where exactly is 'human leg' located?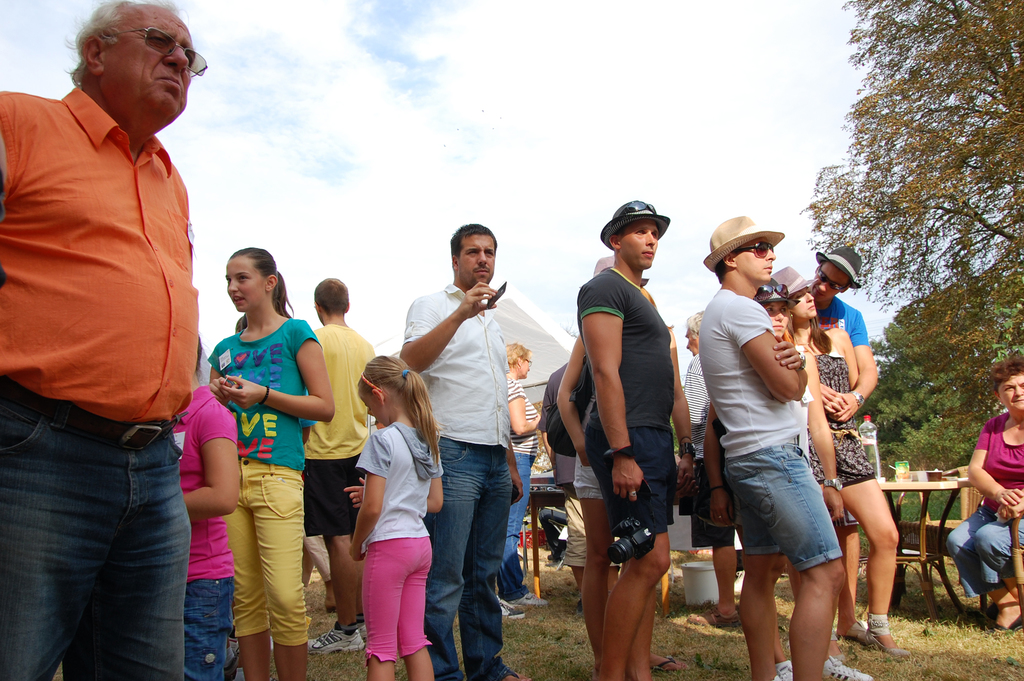
Its bounding box is [x1=0, y1=390, x2=70, y2=678].
